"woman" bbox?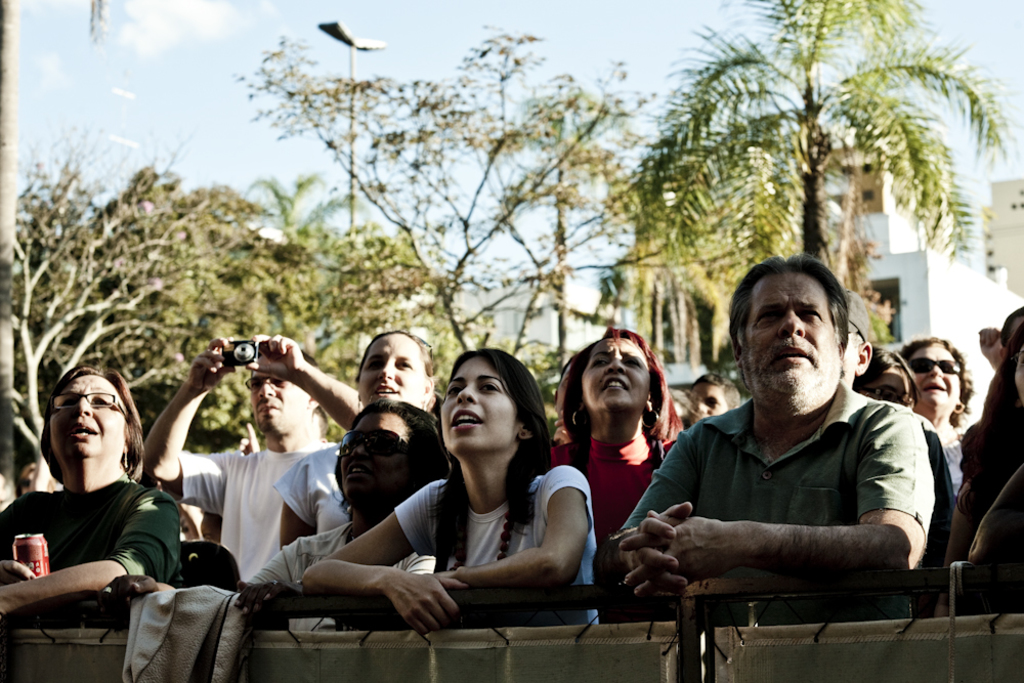
locate(297, 346, 611, 626)
